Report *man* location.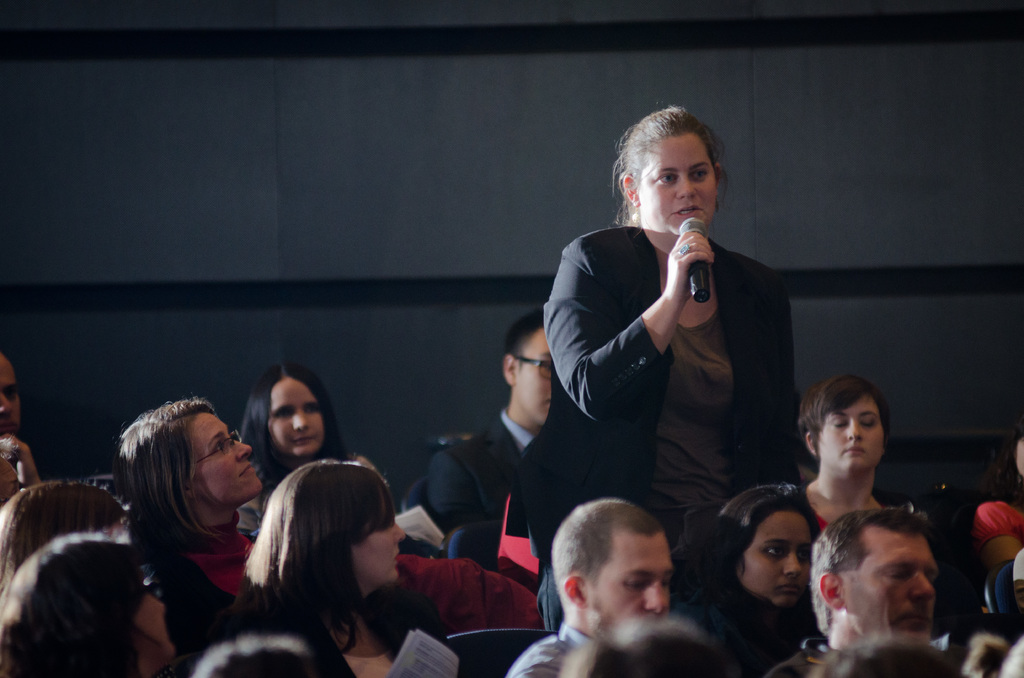
Report: left=768, top=508, right=939, bottom=675.
